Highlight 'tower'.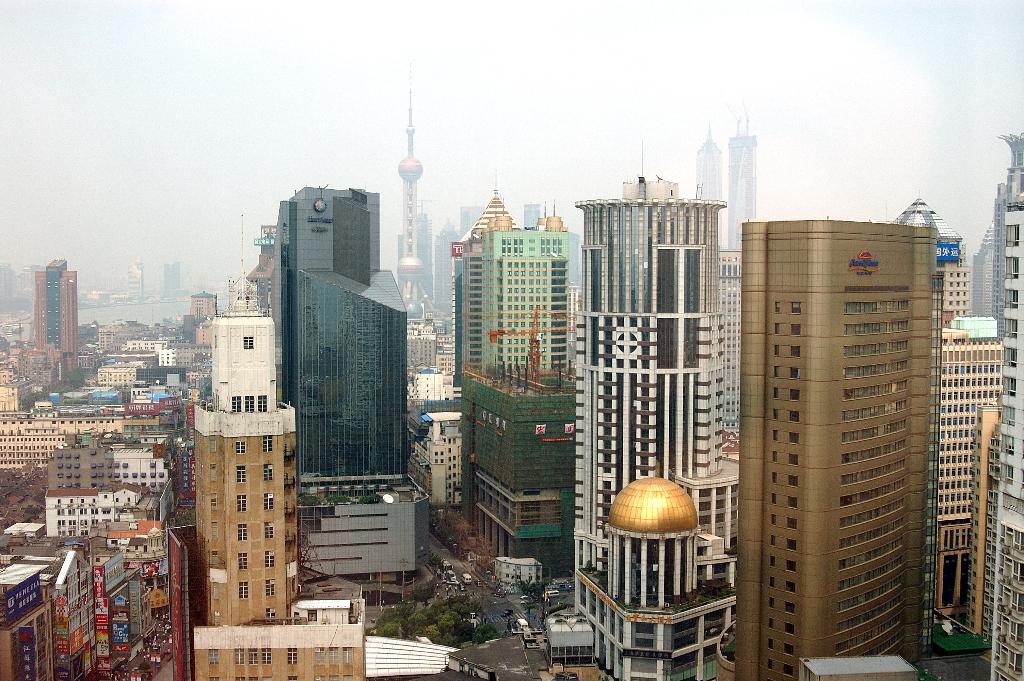
Highlighted region: 726 121 764 249.
